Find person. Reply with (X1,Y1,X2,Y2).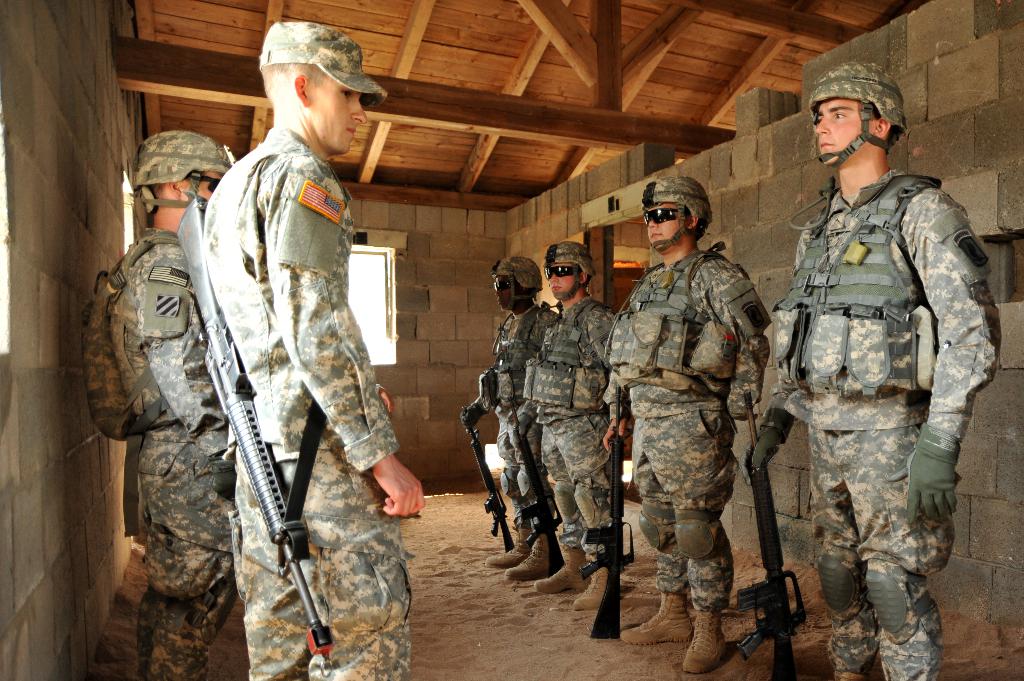
(202,23,424,680).
